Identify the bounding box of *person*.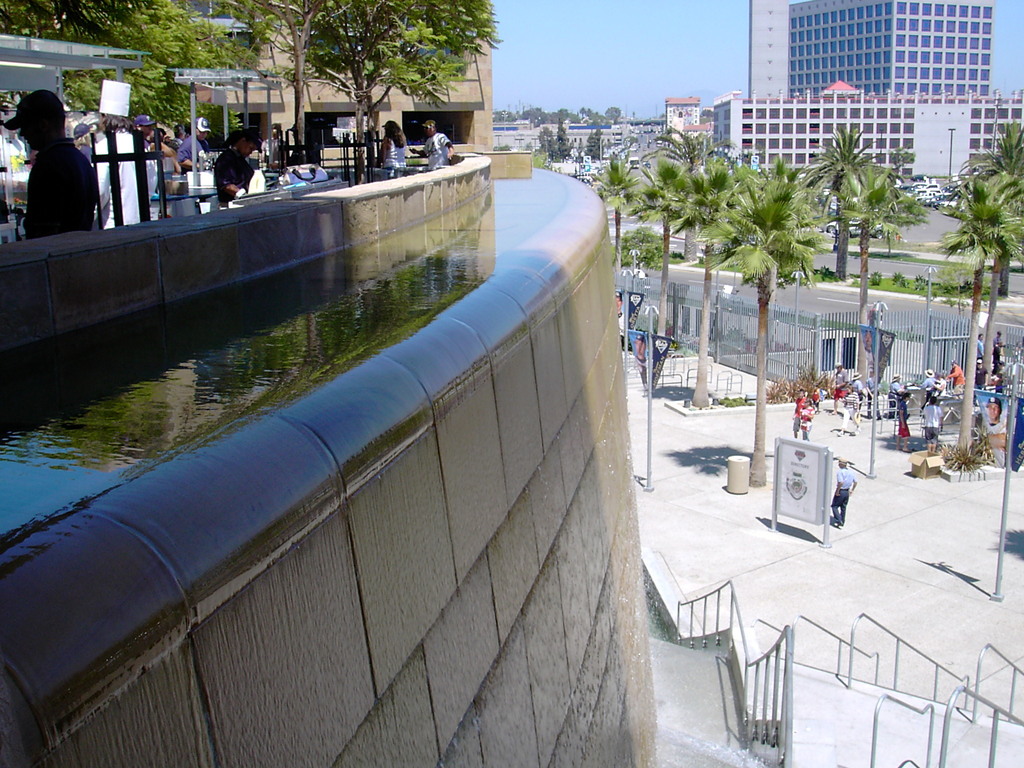
<region>18, 89, 89, 227</region>.
